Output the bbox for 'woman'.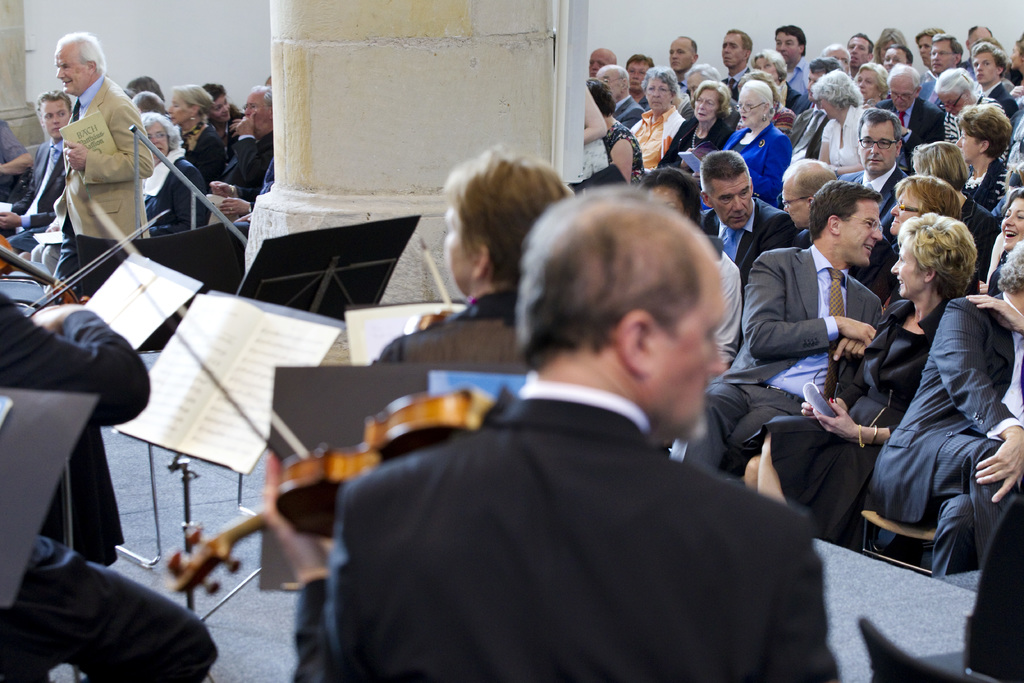
[x1=584, y1=76, x2=643, y2=190].
